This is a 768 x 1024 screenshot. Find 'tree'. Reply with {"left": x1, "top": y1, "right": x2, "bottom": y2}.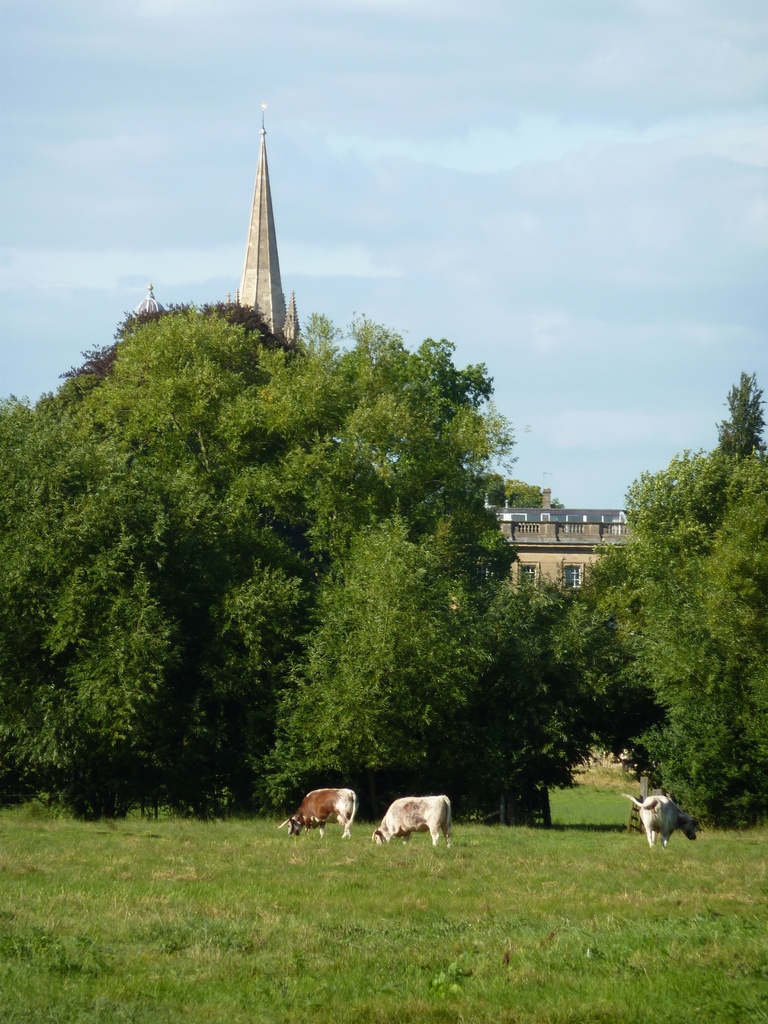
{"left": 268, "top": 522, "right": 471, "bottom": 803}.
